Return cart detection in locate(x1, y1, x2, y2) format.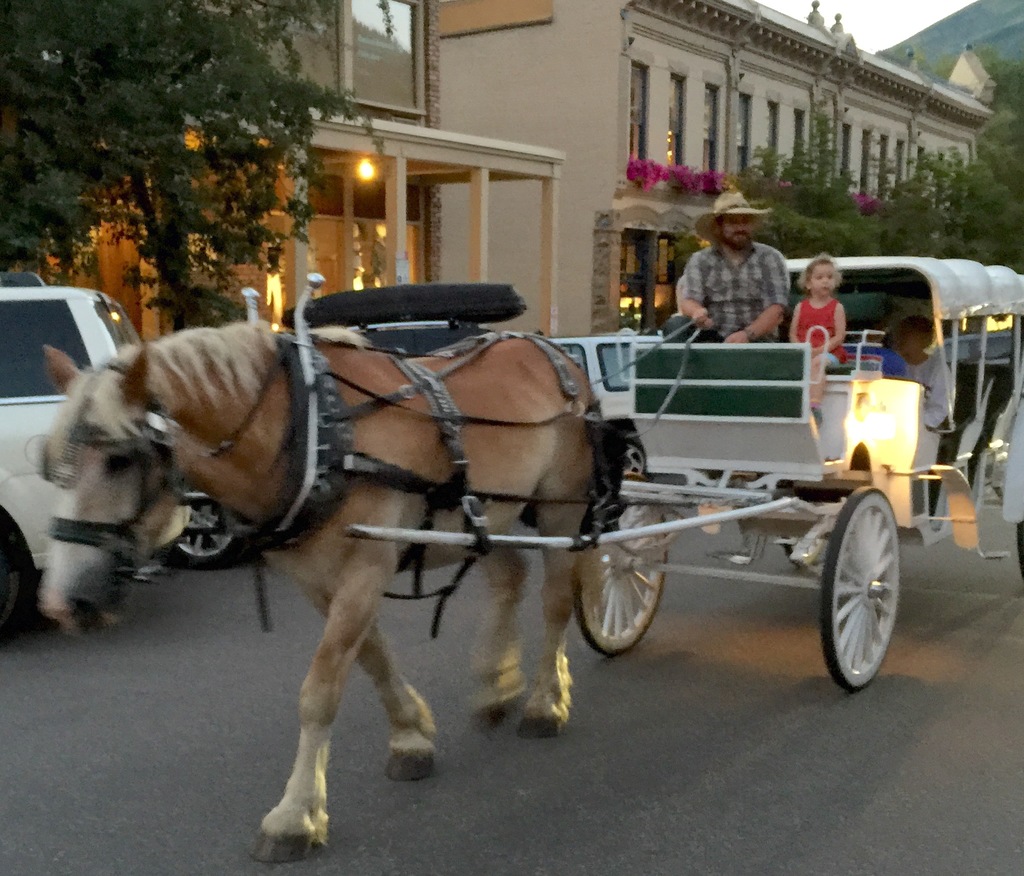
locate(348, 255, 1023, 690).
